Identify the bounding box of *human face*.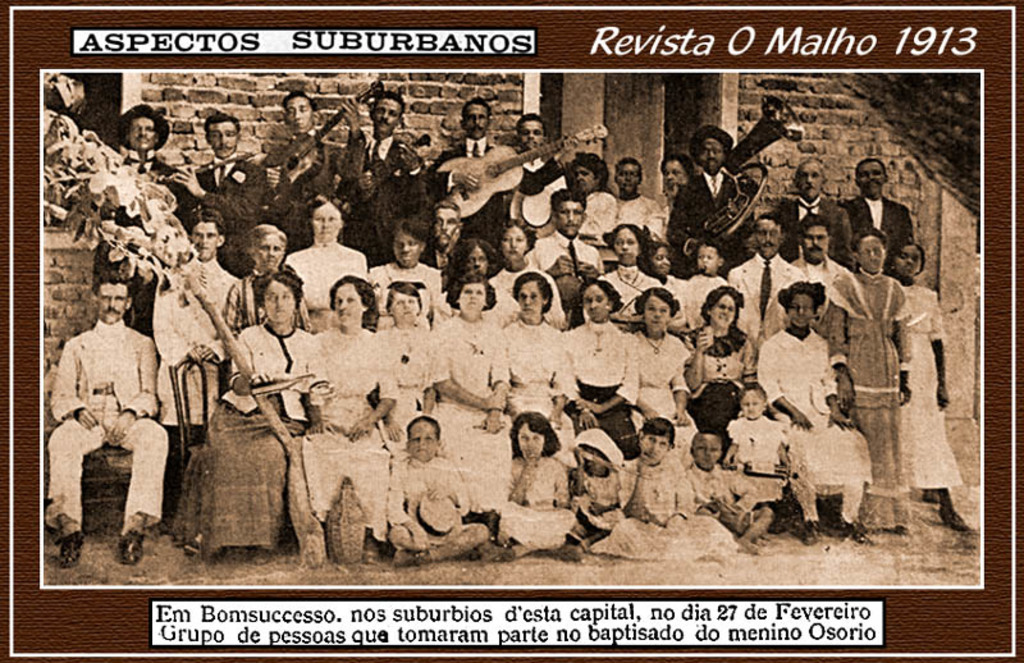
box=[804, 219, 829, 266].
